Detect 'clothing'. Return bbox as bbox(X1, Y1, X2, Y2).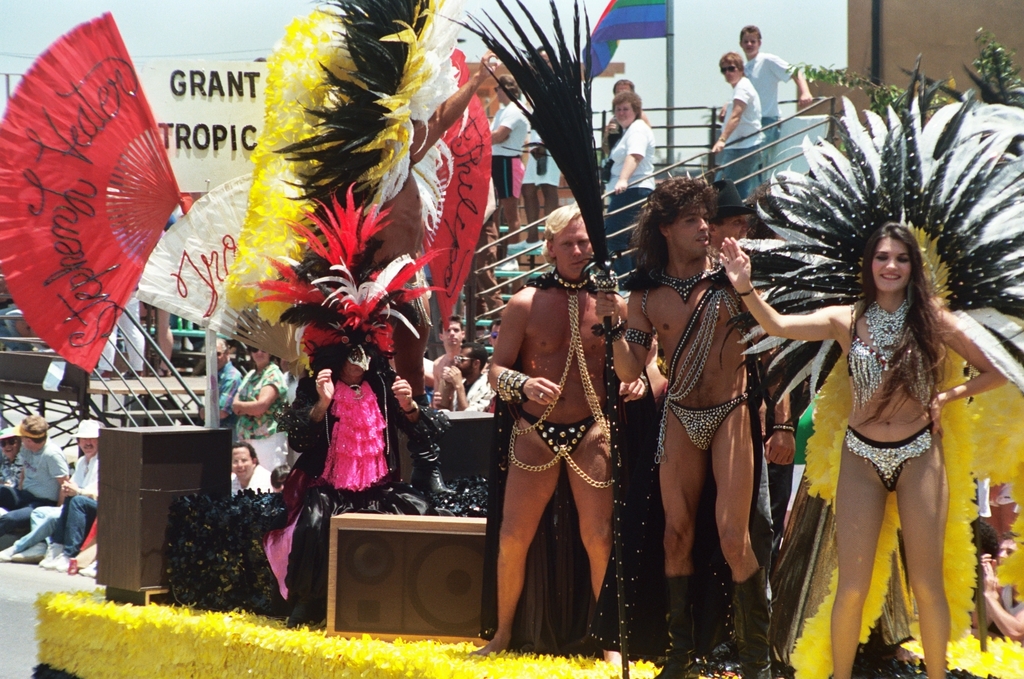
bbox(230, 459, 290, 494).
